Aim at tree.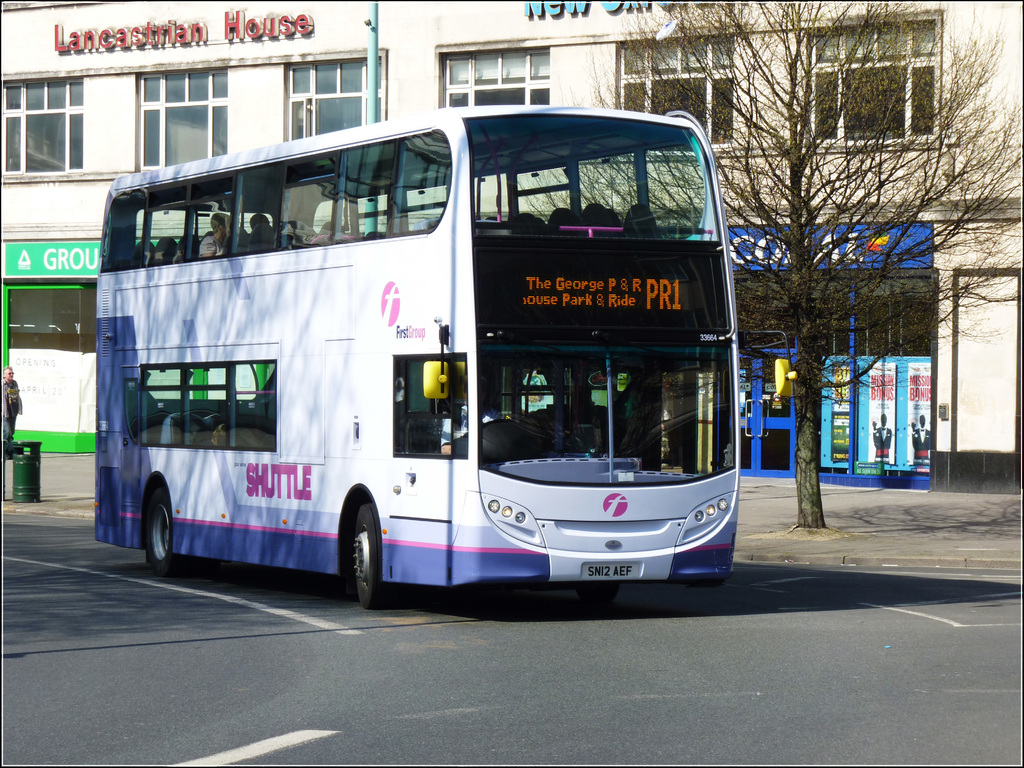
Aimed at select_region(721, 13, 975, 479).
